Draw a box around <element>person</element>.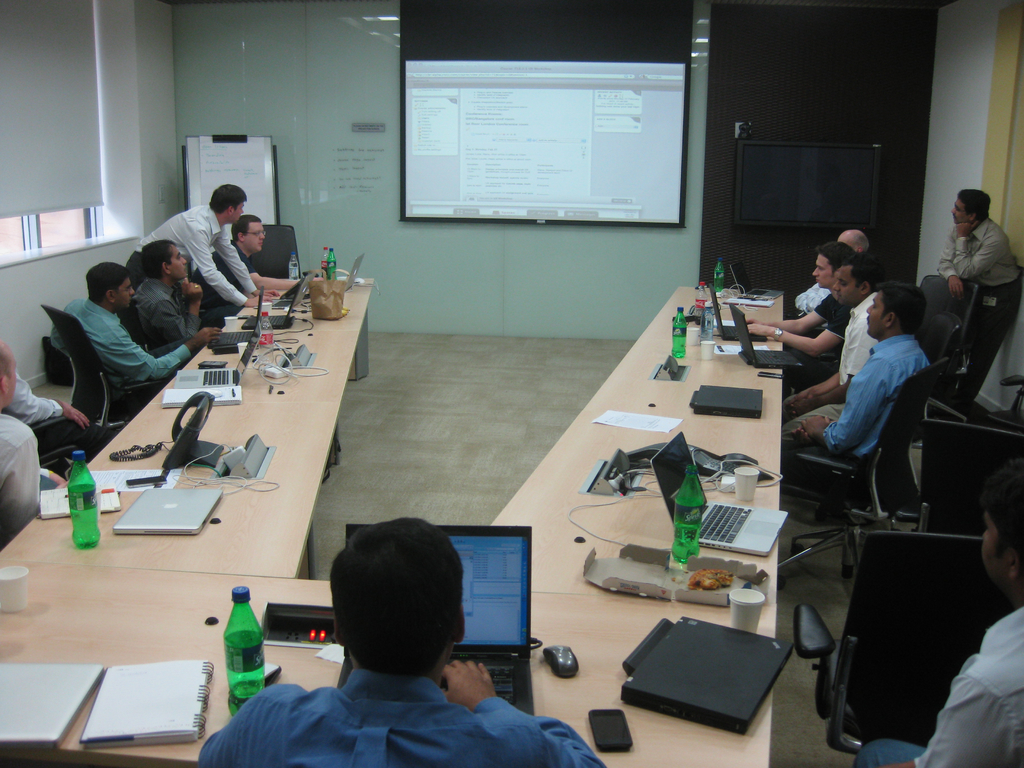
bbox=[42, 262, 220, 387].
